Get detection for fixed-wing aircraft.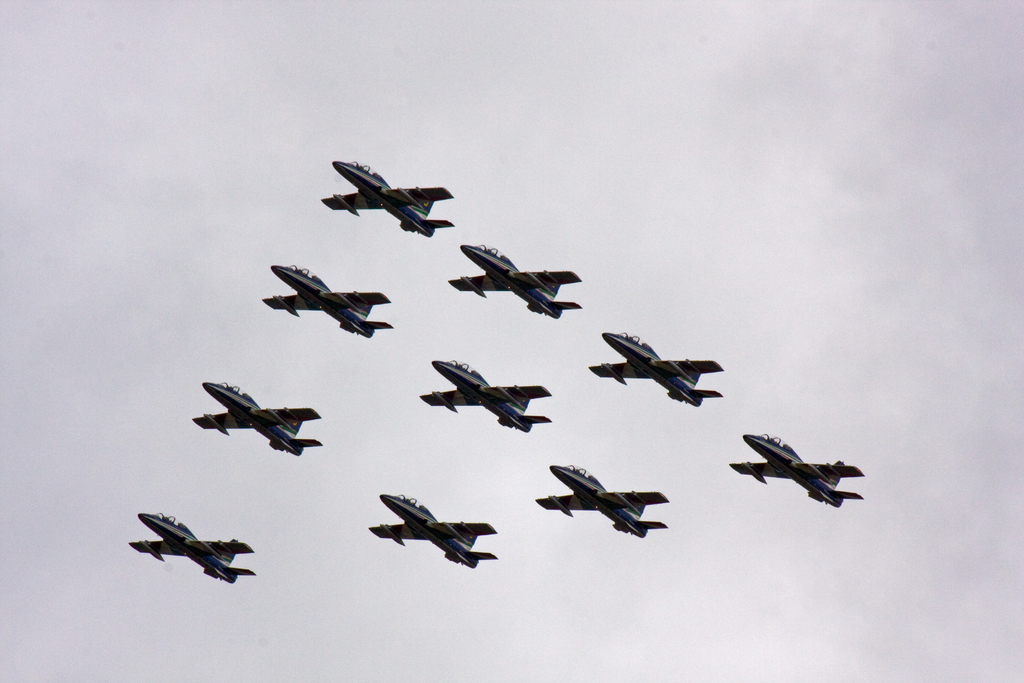
Detection: l=265, t=261, r=390, b=341.
